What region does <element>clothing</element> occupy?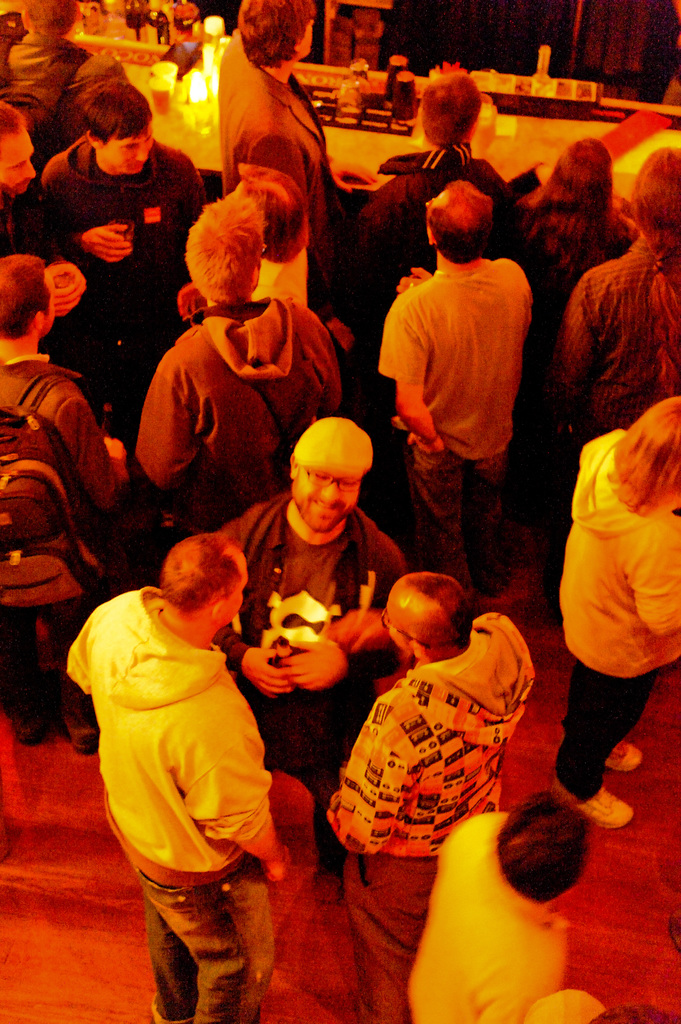
501/200/639/406.
